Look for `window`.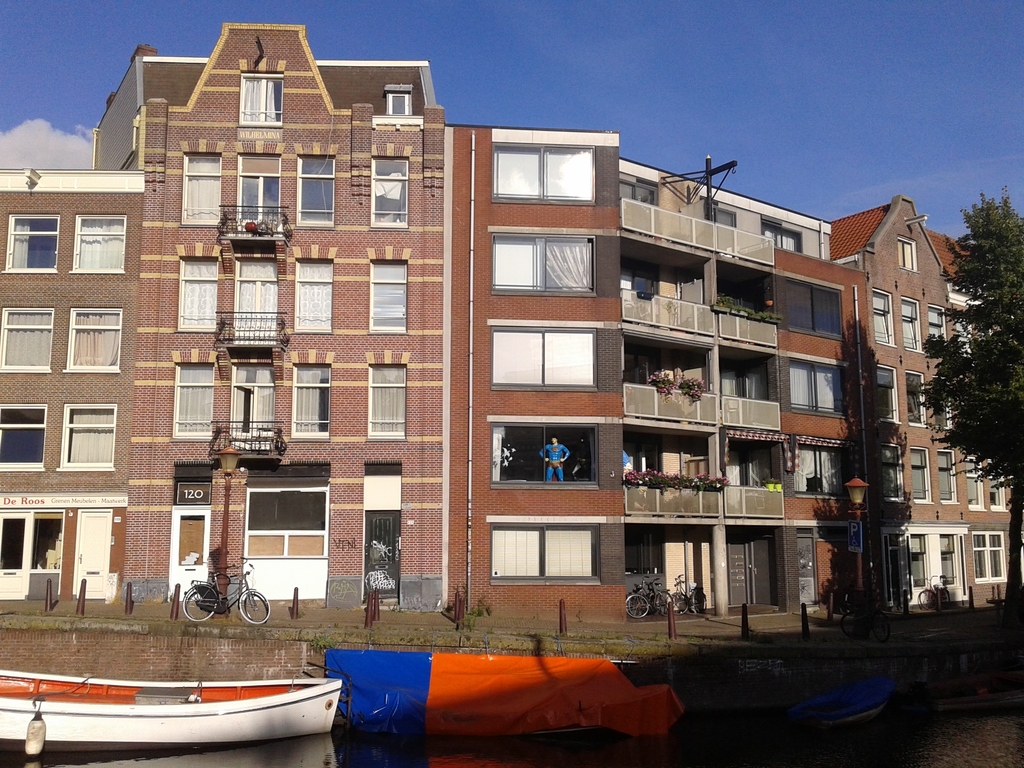
Found: box(65, 308, 124, 371).
